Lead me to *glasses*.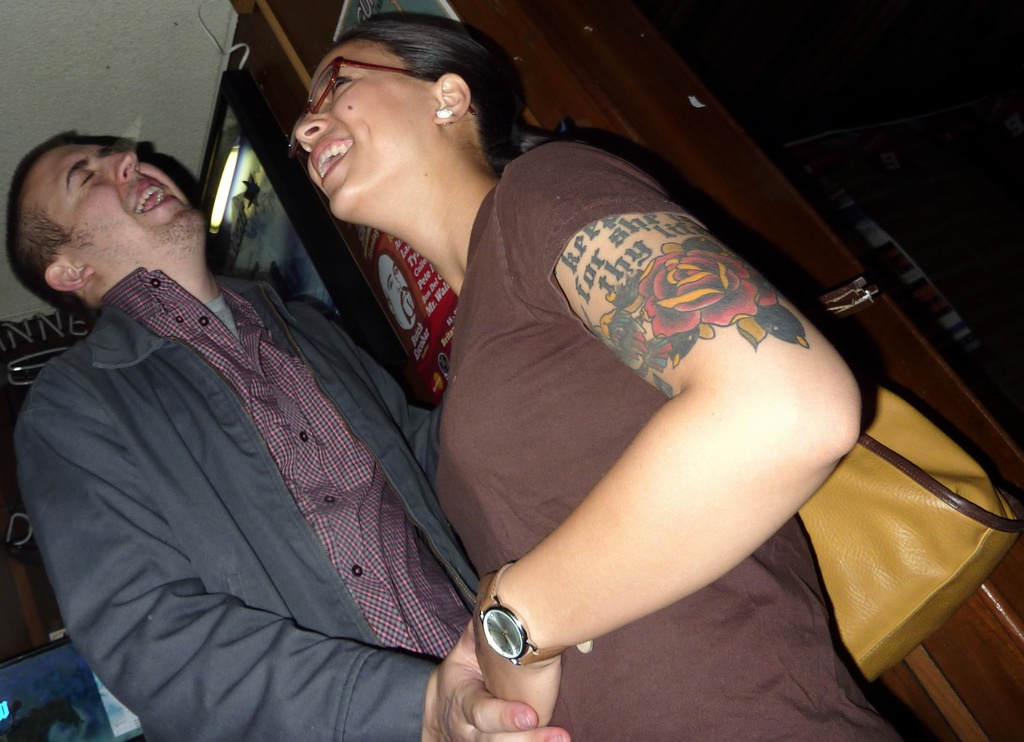
Lead to [292,52,473,156].
